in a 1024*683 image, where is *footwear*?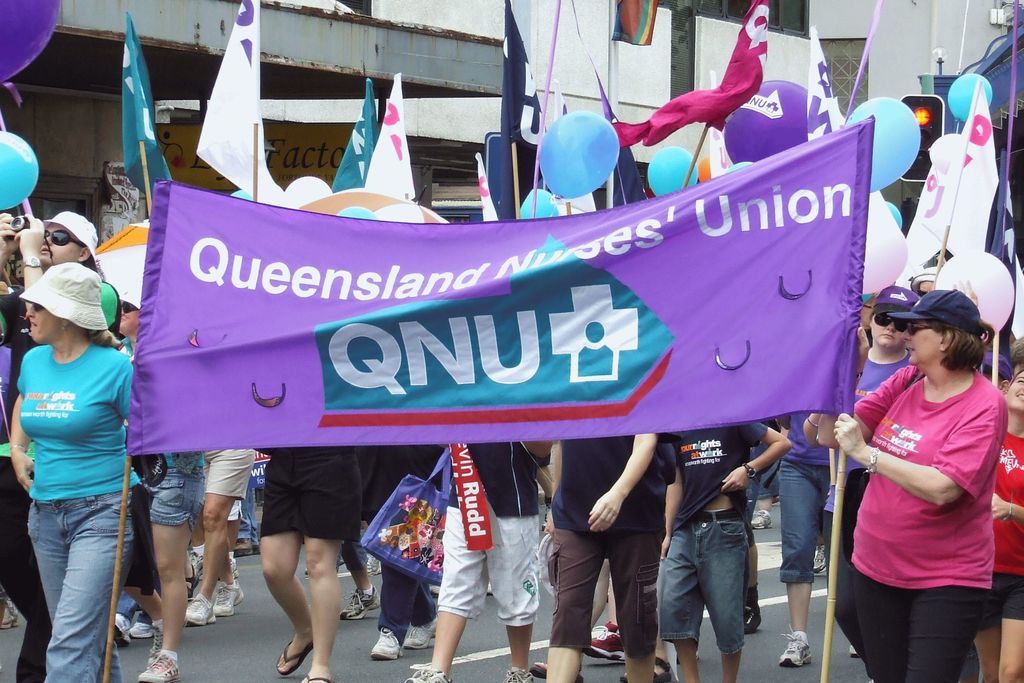
region(404, 656, 451, 682).
